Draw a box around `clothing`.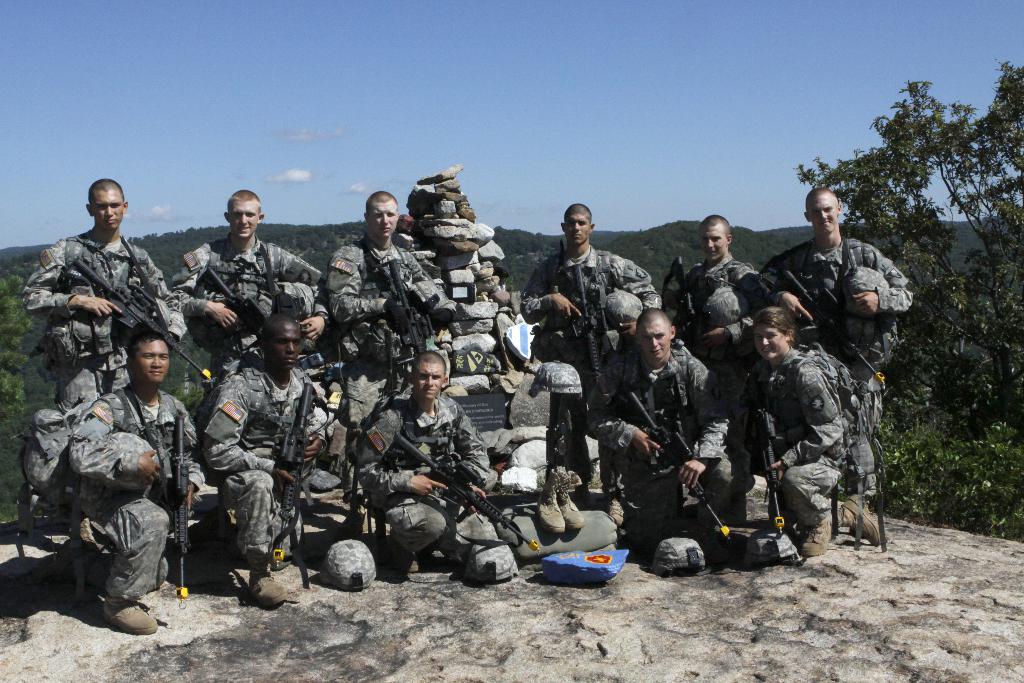
42 362 186 620.
